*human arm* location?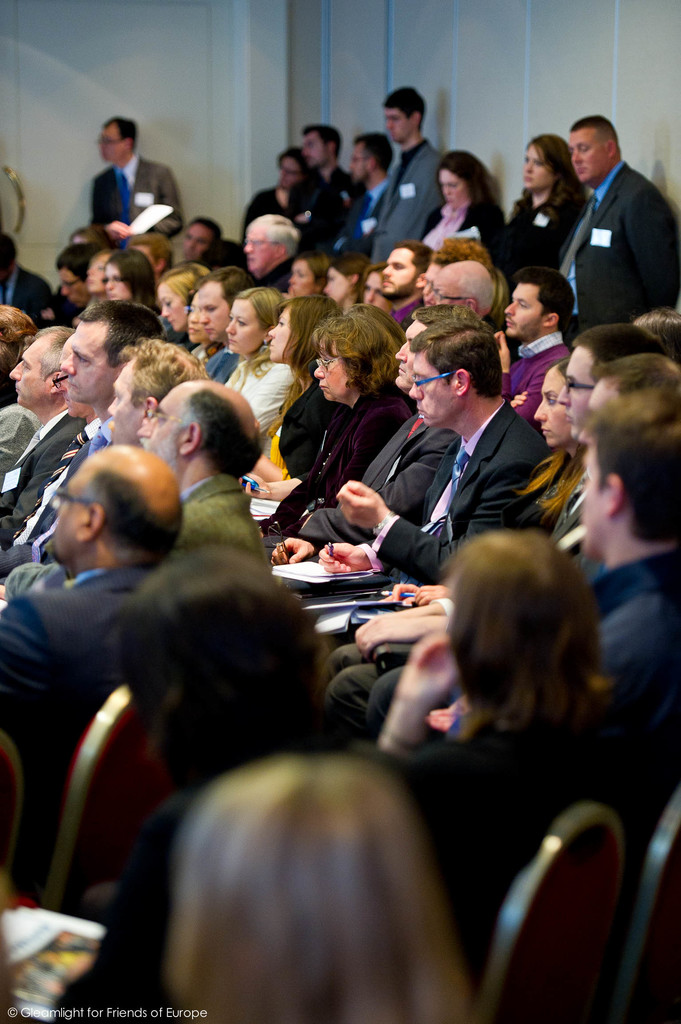
left=331, top=459, right=553, bottom=593
